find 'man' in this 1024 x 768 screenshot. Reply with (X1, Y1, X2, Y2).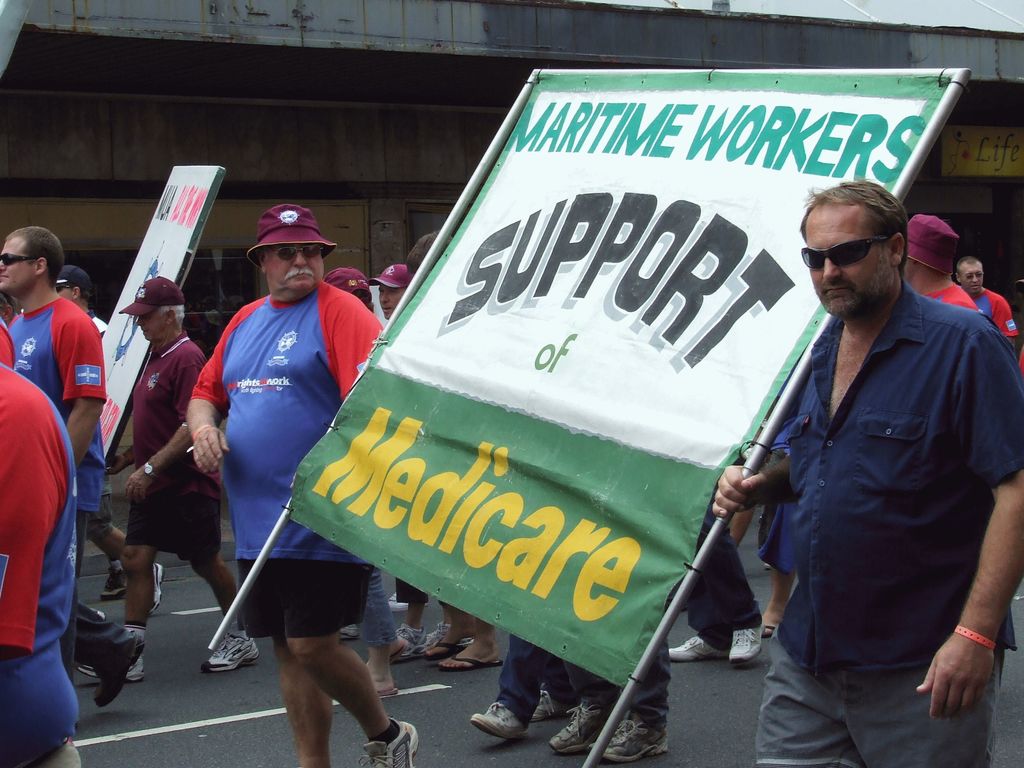
(367, 258, 413, 662).
